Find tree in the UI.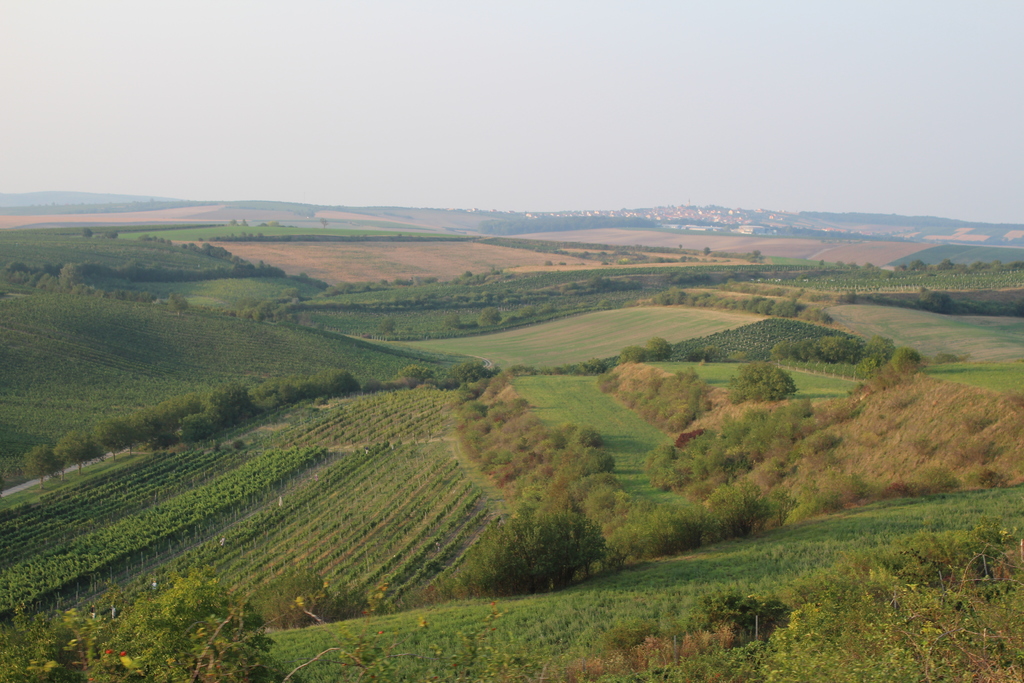
UI element at box(99, 228, 120, 240).
